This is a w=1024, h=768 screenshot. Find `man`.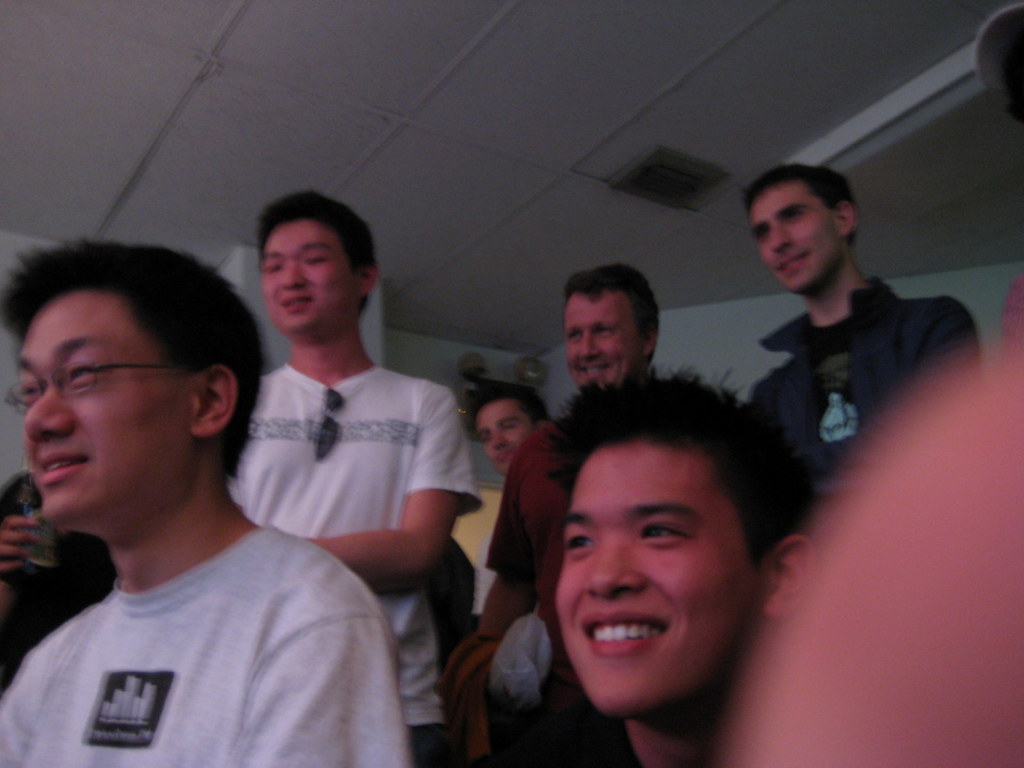
Bounding box: {"x1": 214, "y1": 189, "x2": 478, "y2": 767}.
